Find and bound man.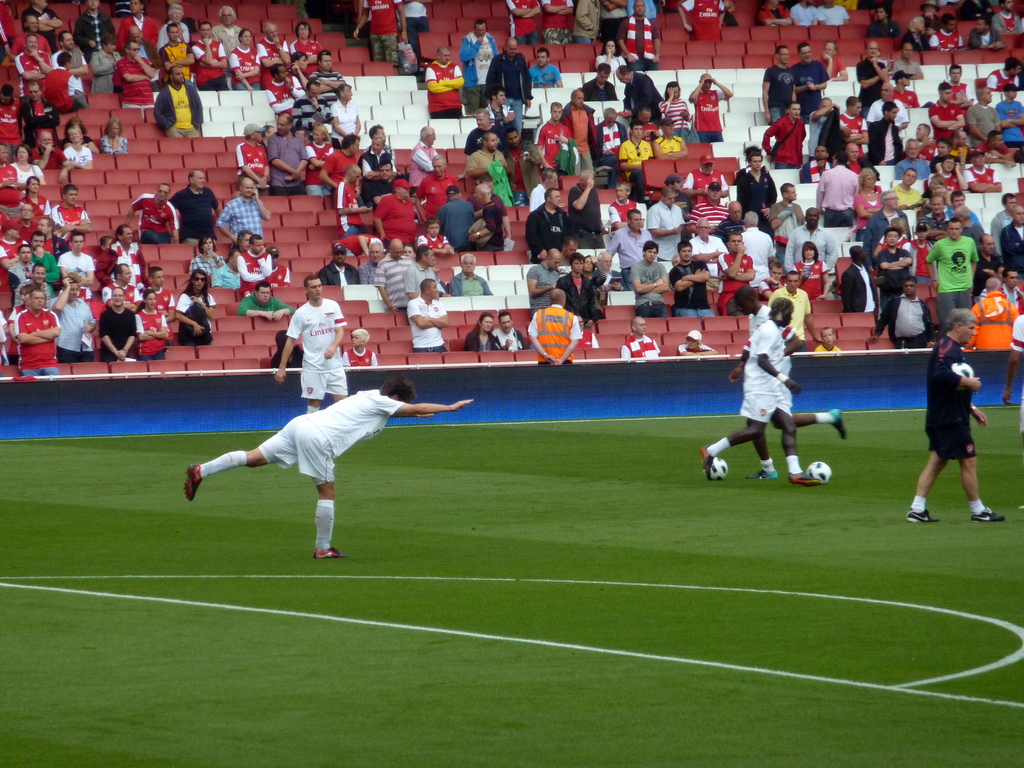
Bound: [261, 247, 291, 288].
